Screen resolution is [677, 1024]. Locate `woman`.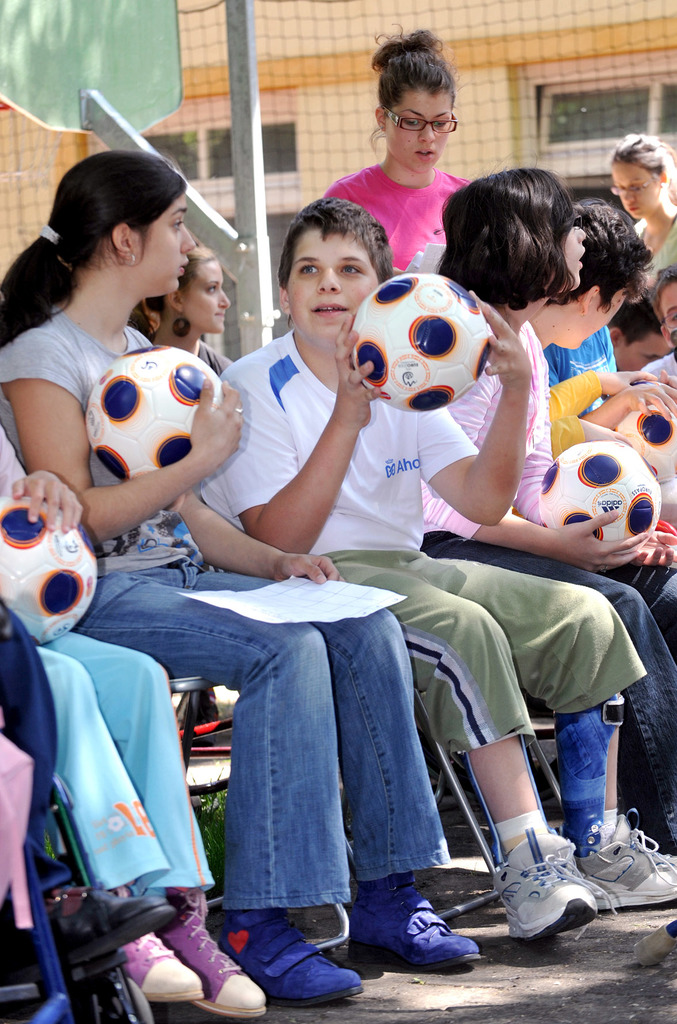
<bbox>322, 28, 474, 272</bbox>.
